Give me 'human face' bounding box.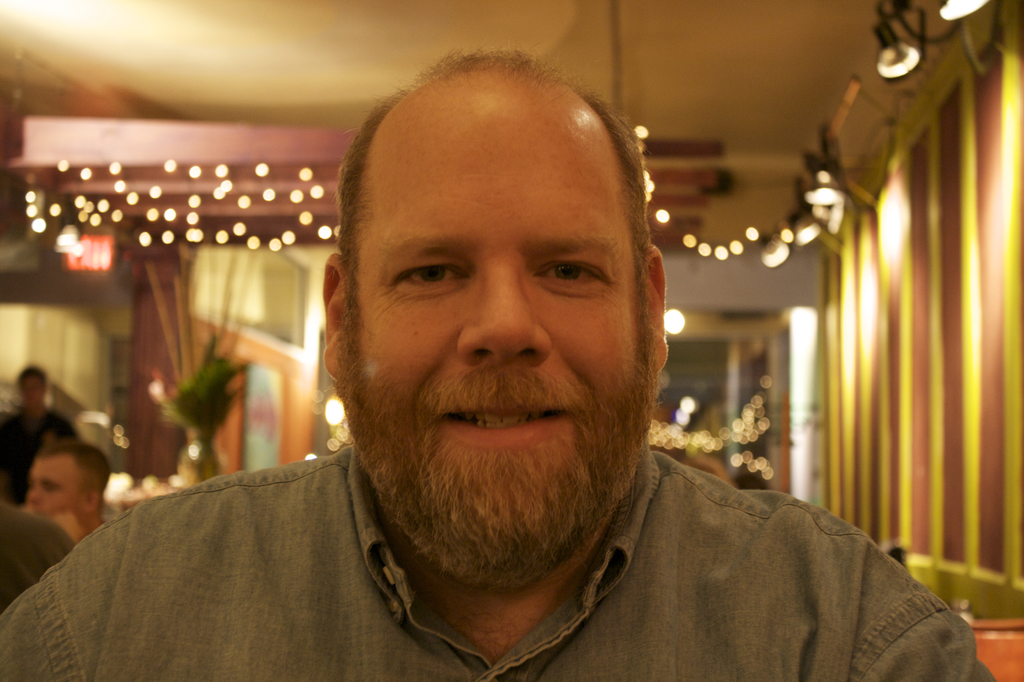
crop(28, 447, 95, 515).
